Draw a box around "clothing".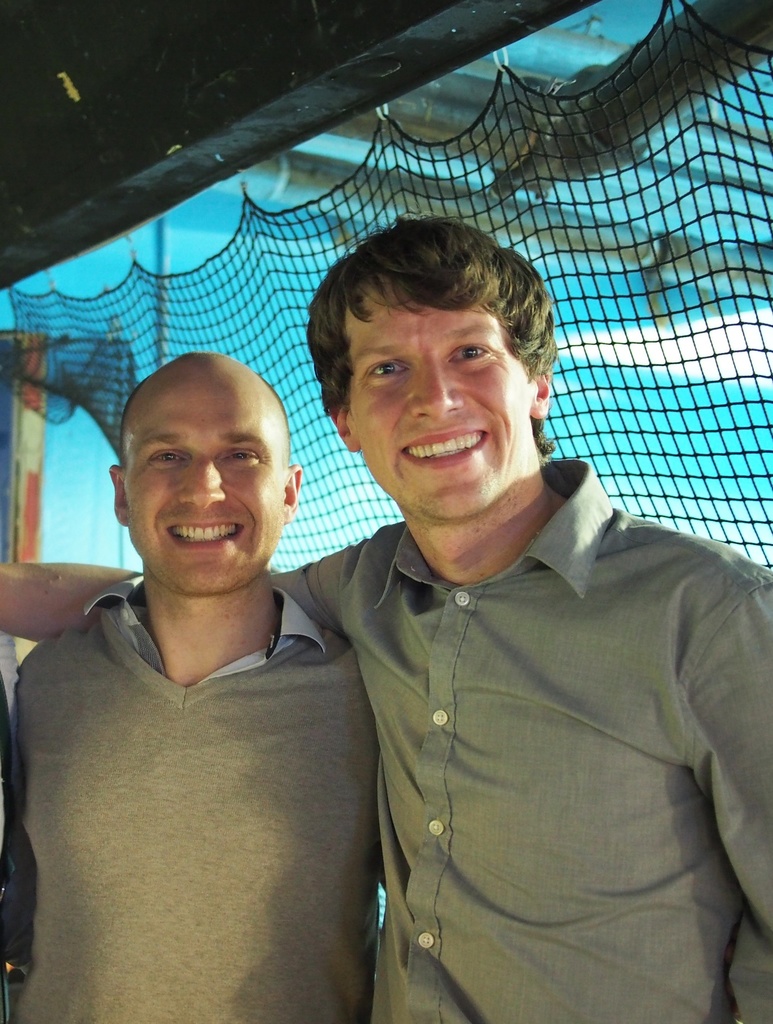
bbox=(9, 518, 412, 1009).
